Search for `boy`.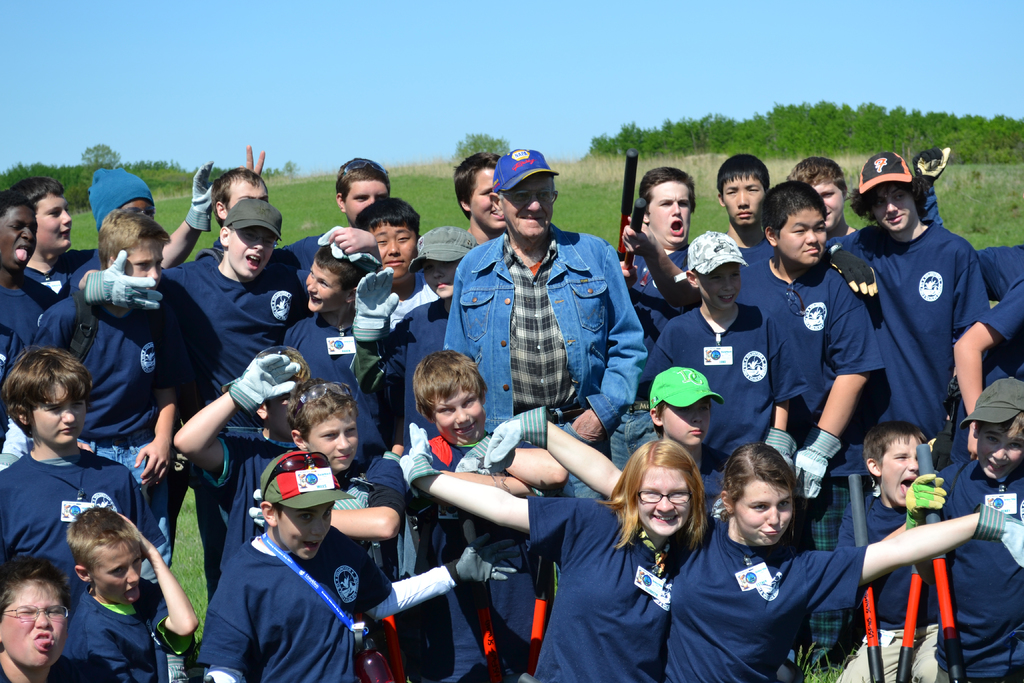
Found at (280,235,364,457).
